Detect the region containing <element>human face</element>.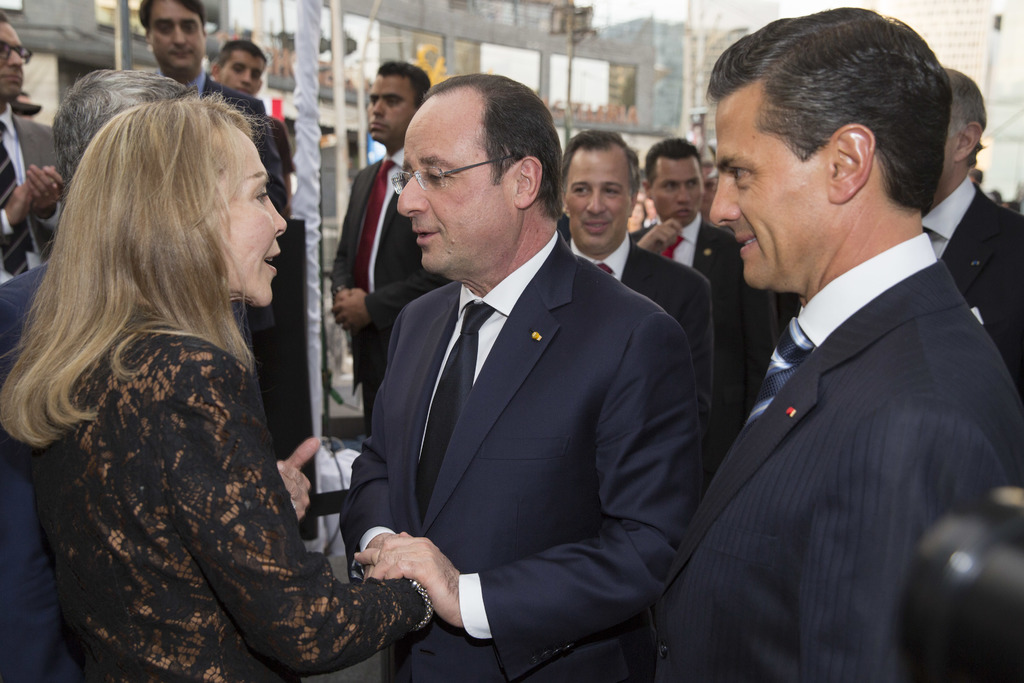
left=150, top=1, right=205, bottom=67.
